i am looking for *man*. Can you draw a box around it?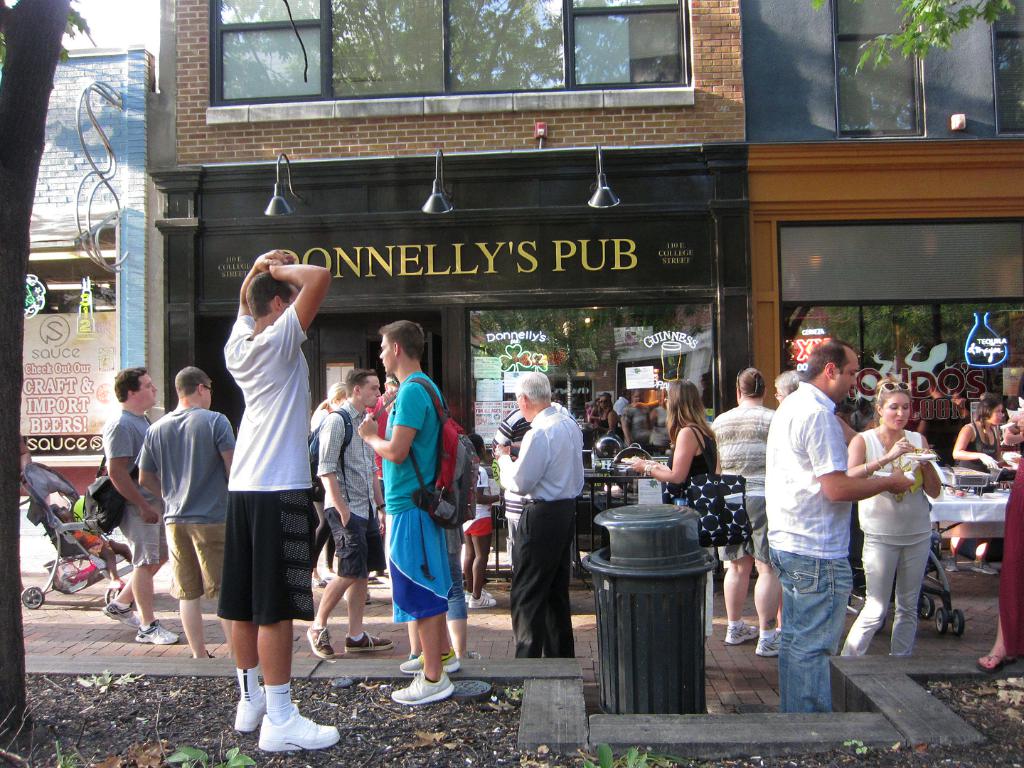
Sure, the bounding box is 217,247,348,754.
